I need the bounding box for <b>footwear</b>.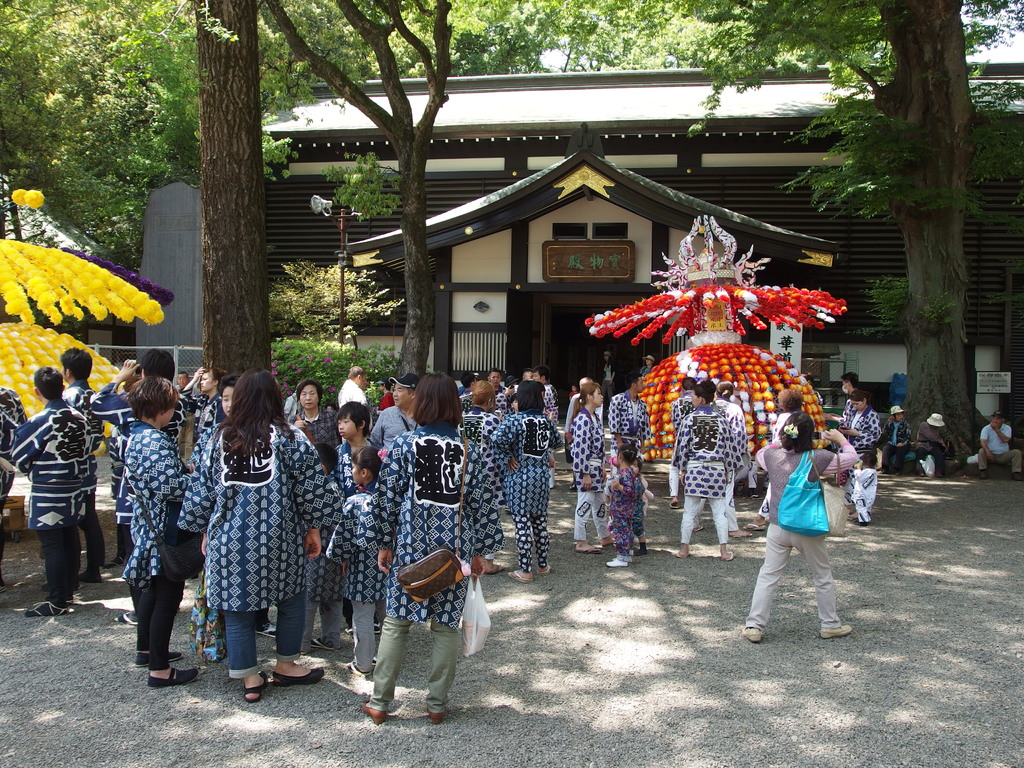
Here it is: l=668, t=494, r=678, b=508.
